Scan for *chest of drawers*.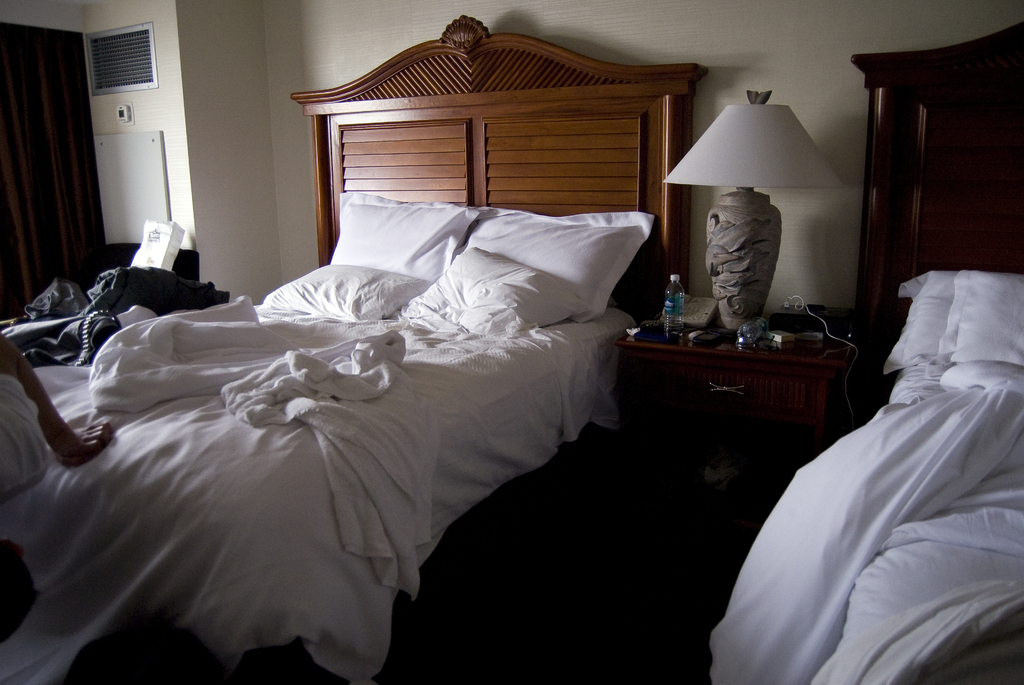
Scan result: Rect(607, 327, 858, 443).
